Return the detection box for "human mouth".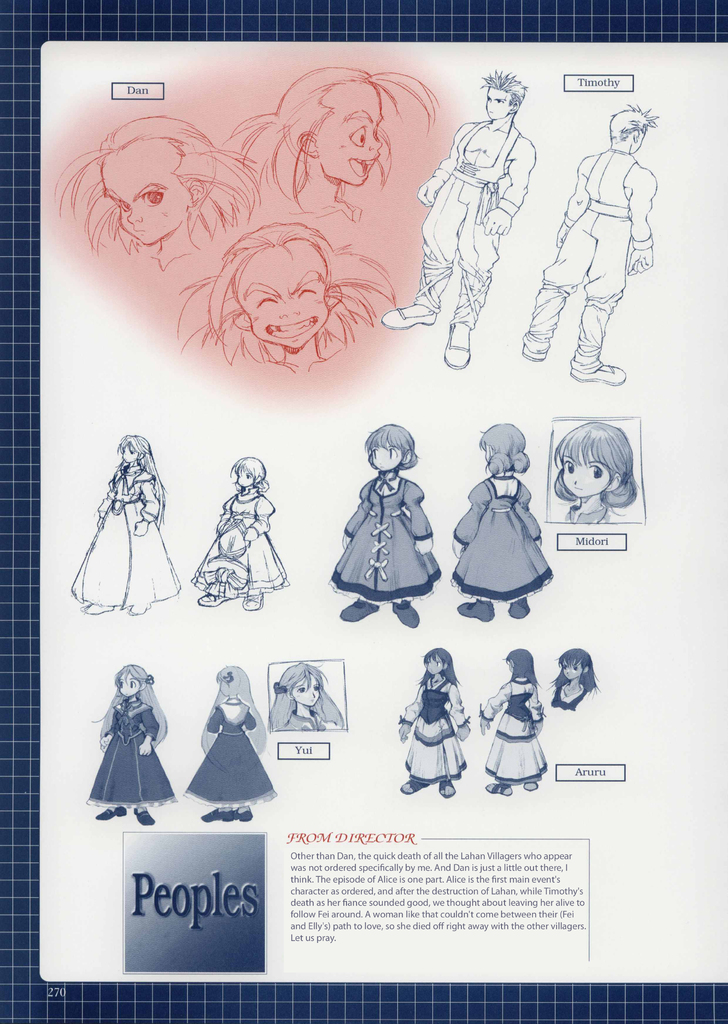
bbox=(262, 316, 322, 342).
